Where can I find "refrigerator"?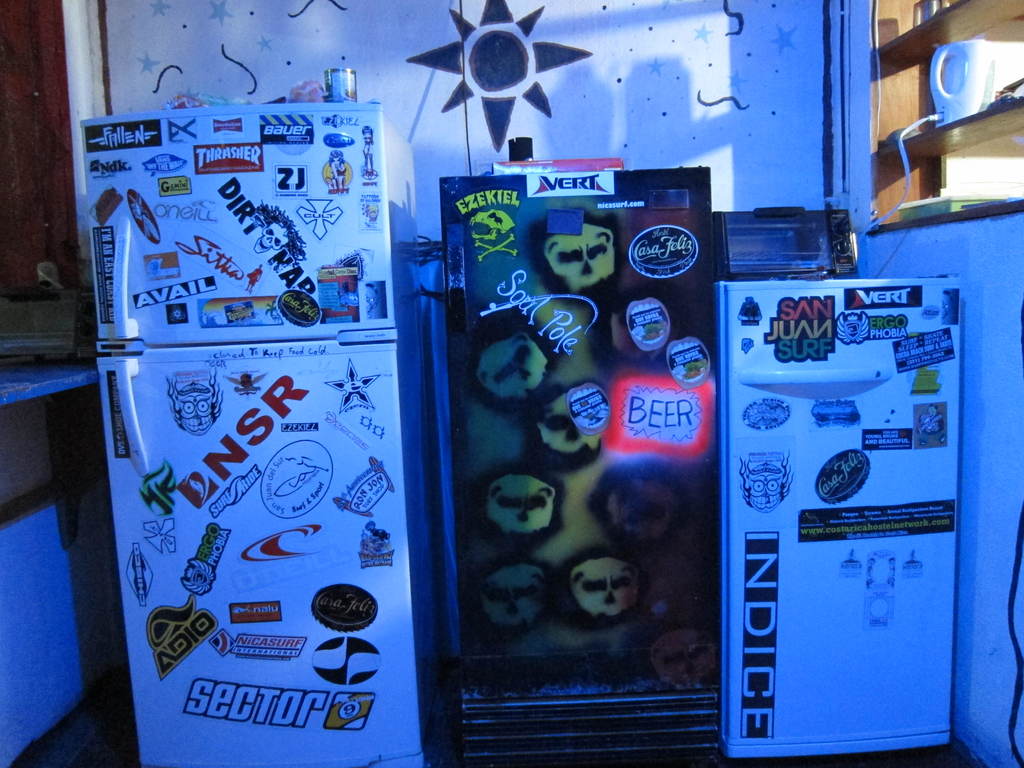
You can find it at 450:173:707:764.
